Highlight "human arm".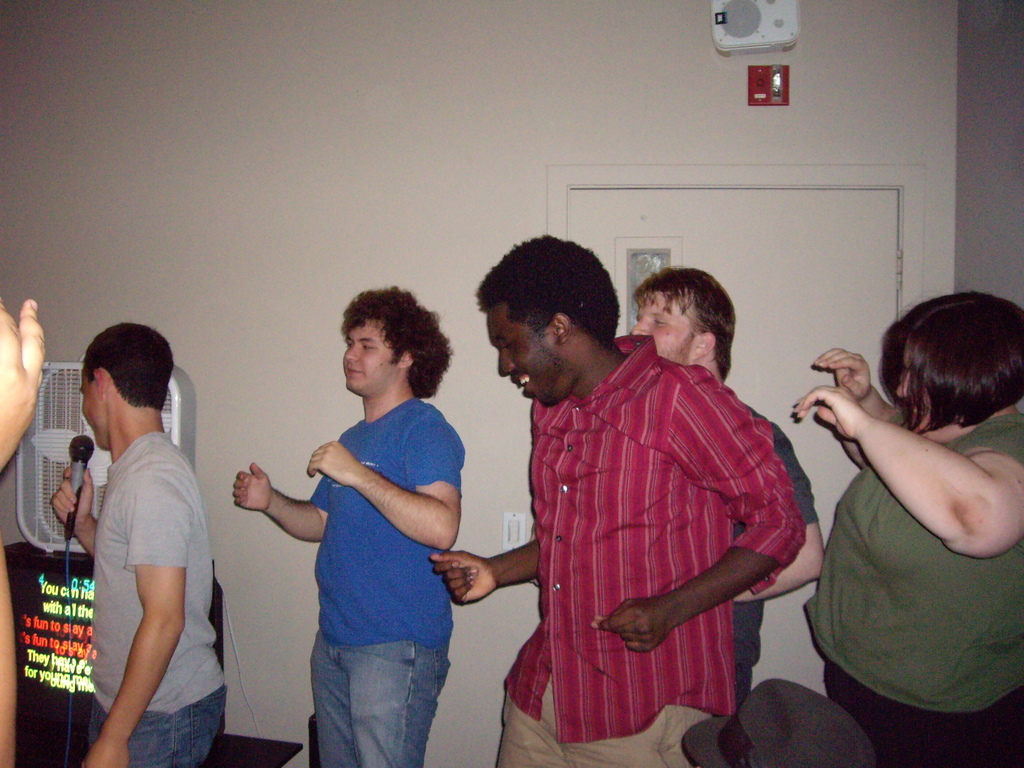
Highlighted region: bbox(810, 346, 898, 423).
